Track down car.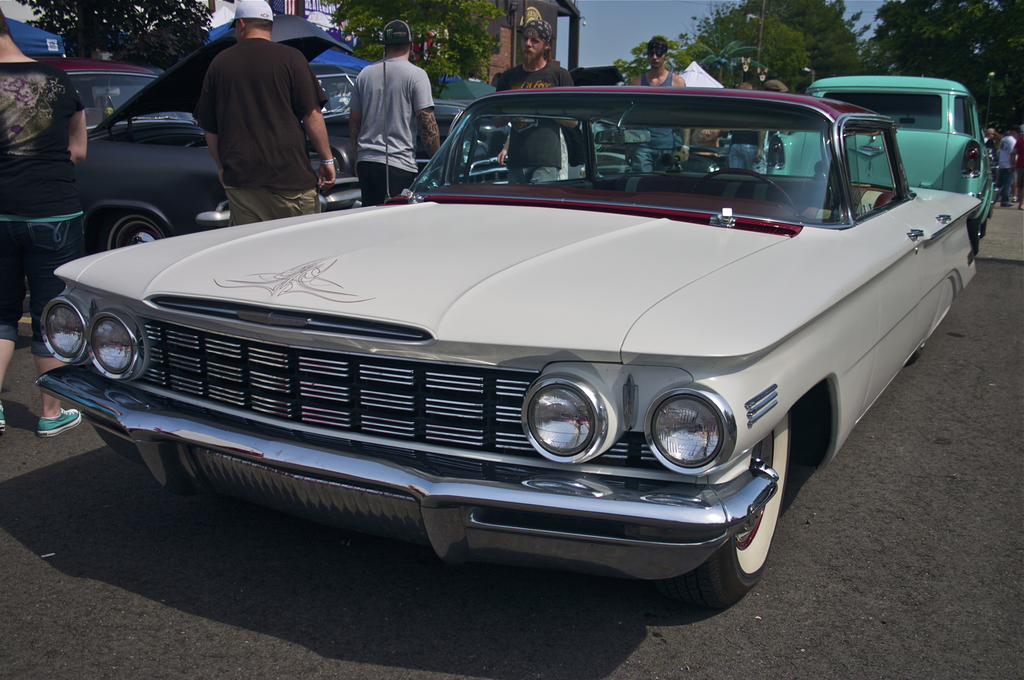
Tracked to x1=428 y1=66 x2=514 y2=154.
